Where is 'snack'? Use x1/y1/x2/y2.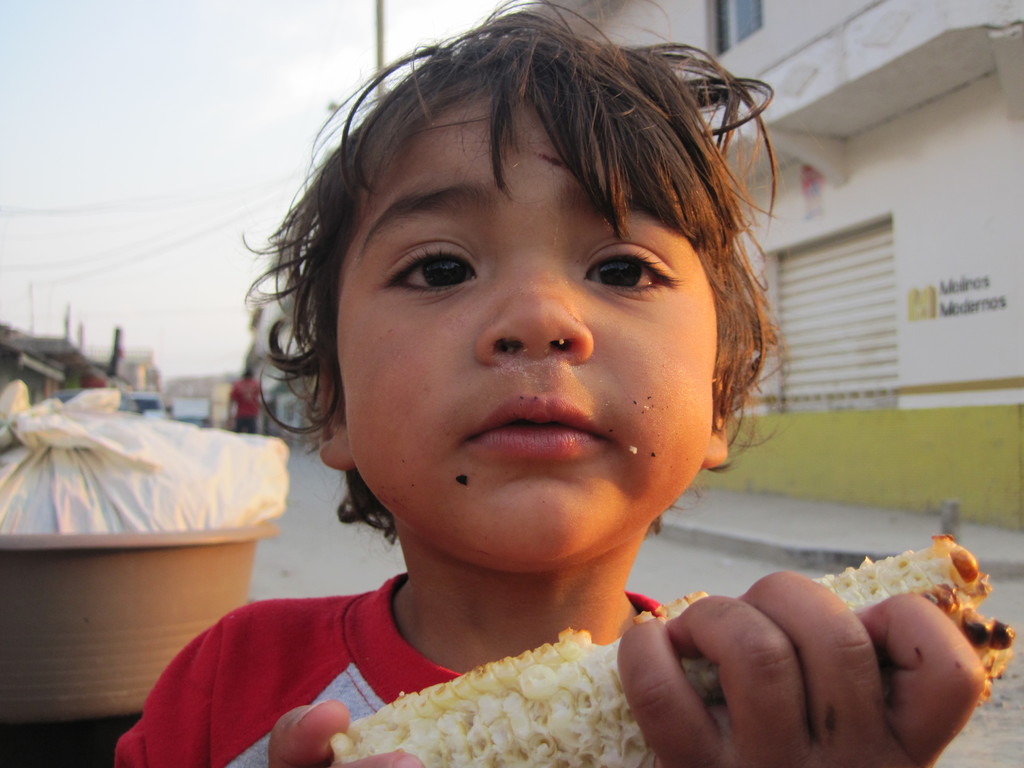
324/621/1018/767.
